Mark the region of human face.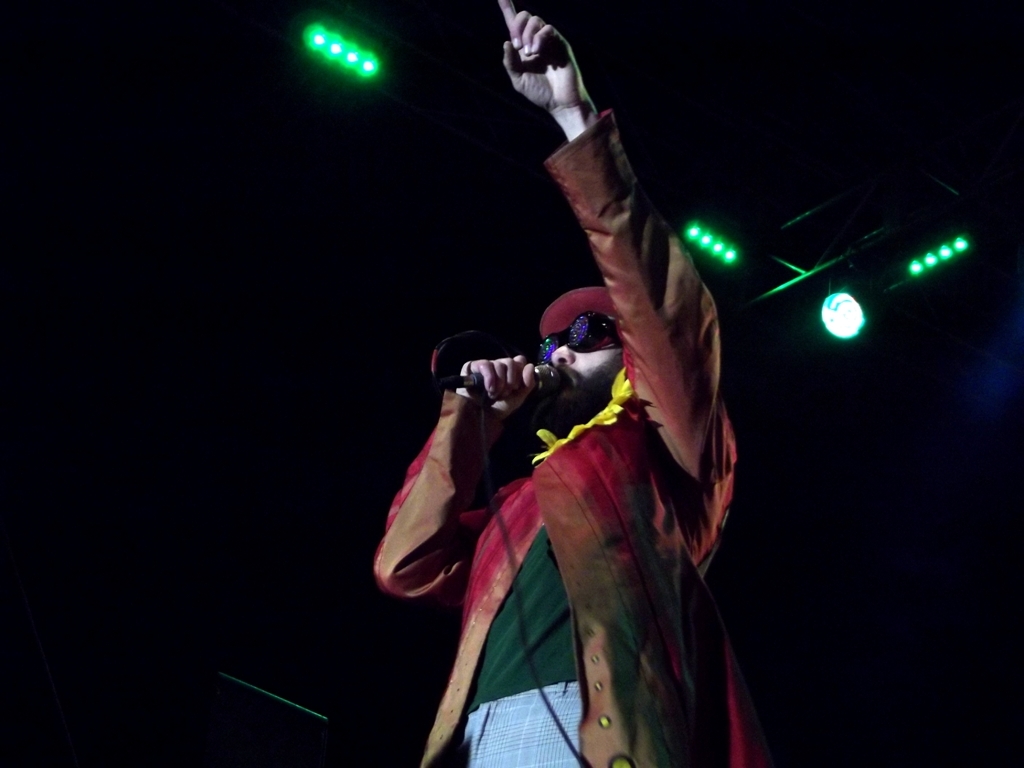
Region: <box>546,323,621,398</box>.
